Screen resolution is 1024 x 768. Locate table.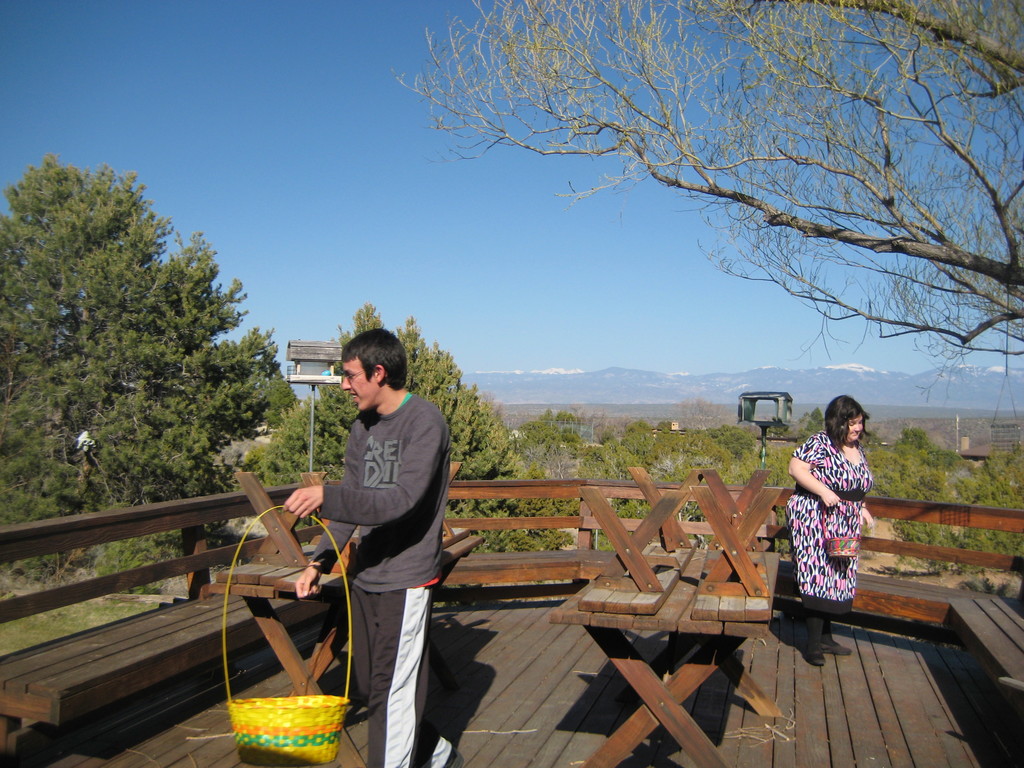
<box>0,541,304,767</box>.
